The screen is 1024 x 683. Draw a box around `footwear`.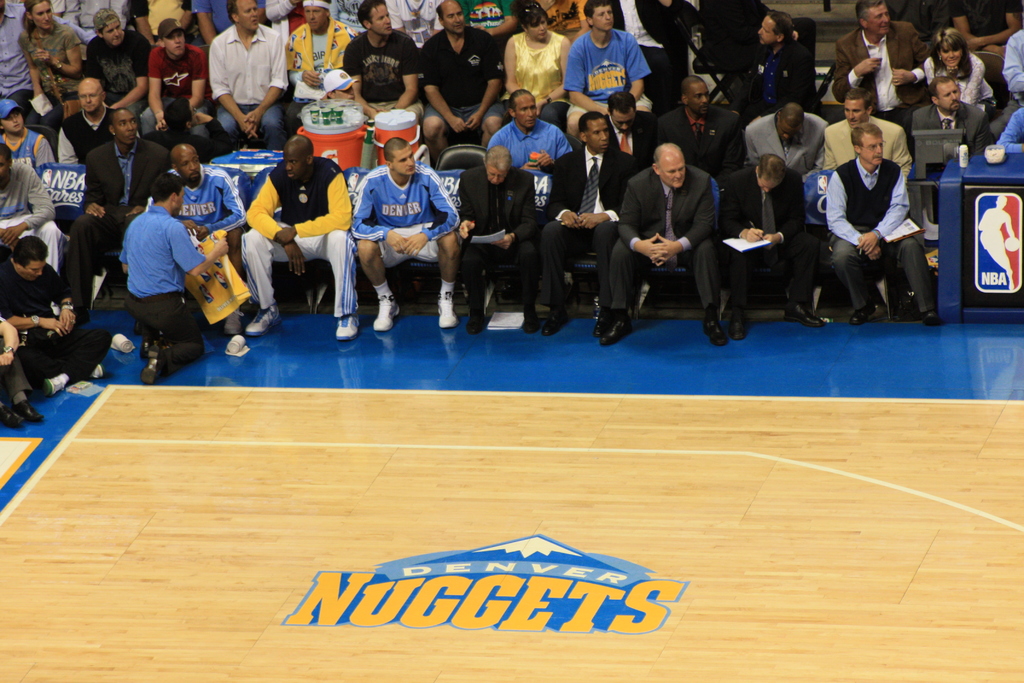
<box>926,305,942,329</box>.
